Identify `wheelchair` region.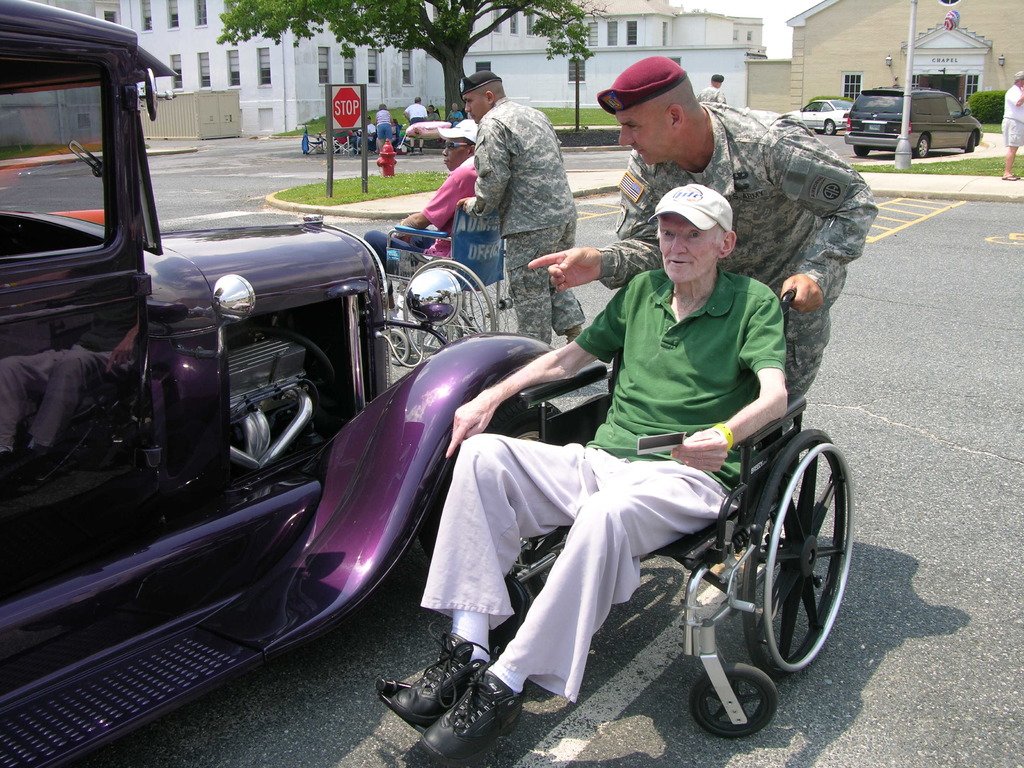
Region: select_region(378, 195, 509, 358).
